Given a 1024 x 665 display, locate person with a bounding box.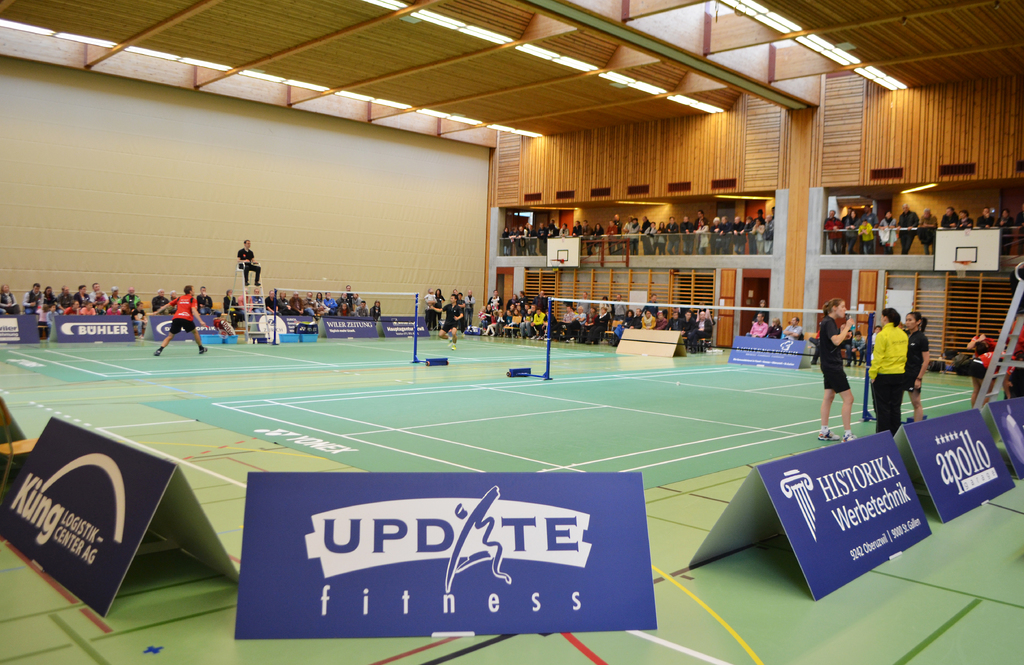
Located: rect(432, 285, 446, 326).
